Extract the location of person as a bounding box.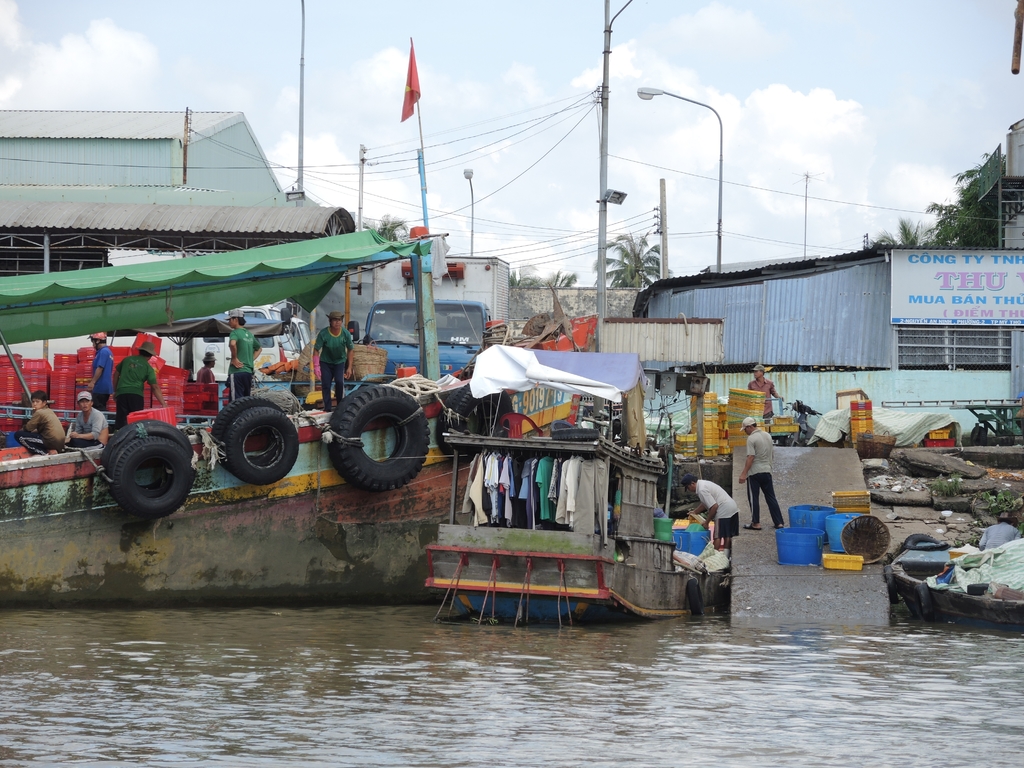
735,416,785,532.
